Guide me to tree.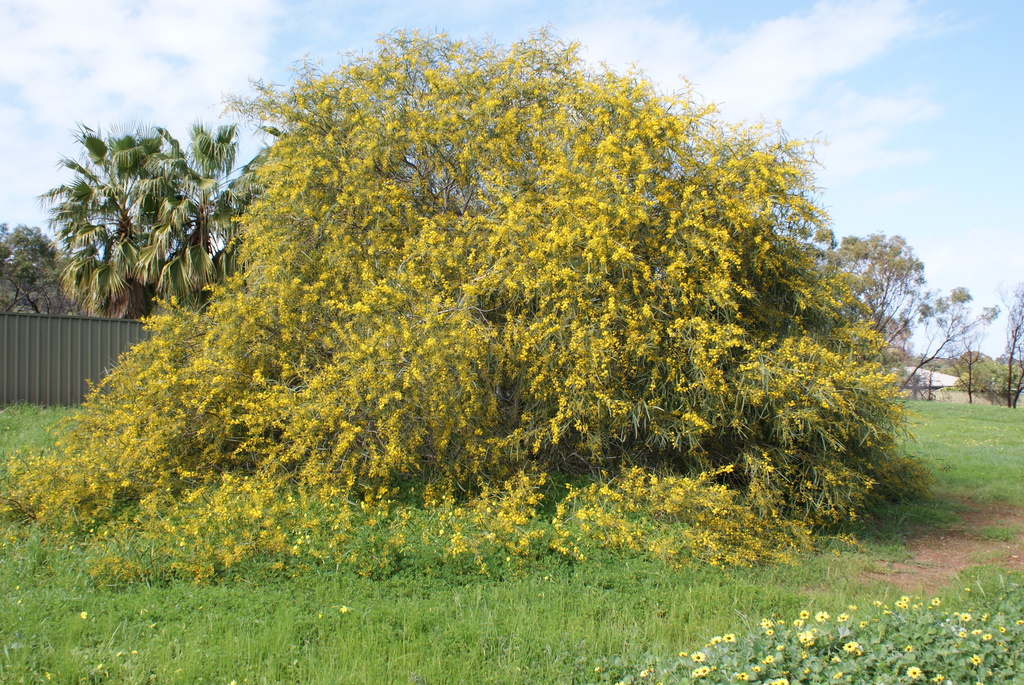
Guidance: locate(804, 224, 1000, 437).
